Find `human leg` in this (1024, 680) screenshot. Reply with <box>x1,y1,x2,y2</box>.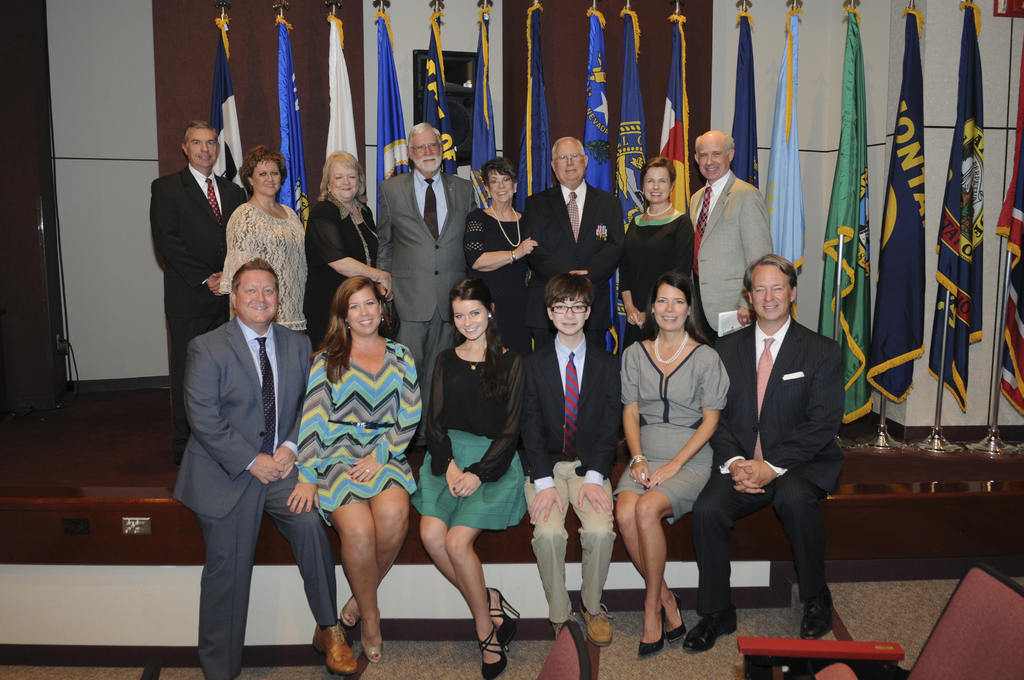
<box>681,470,776,650</box>.
